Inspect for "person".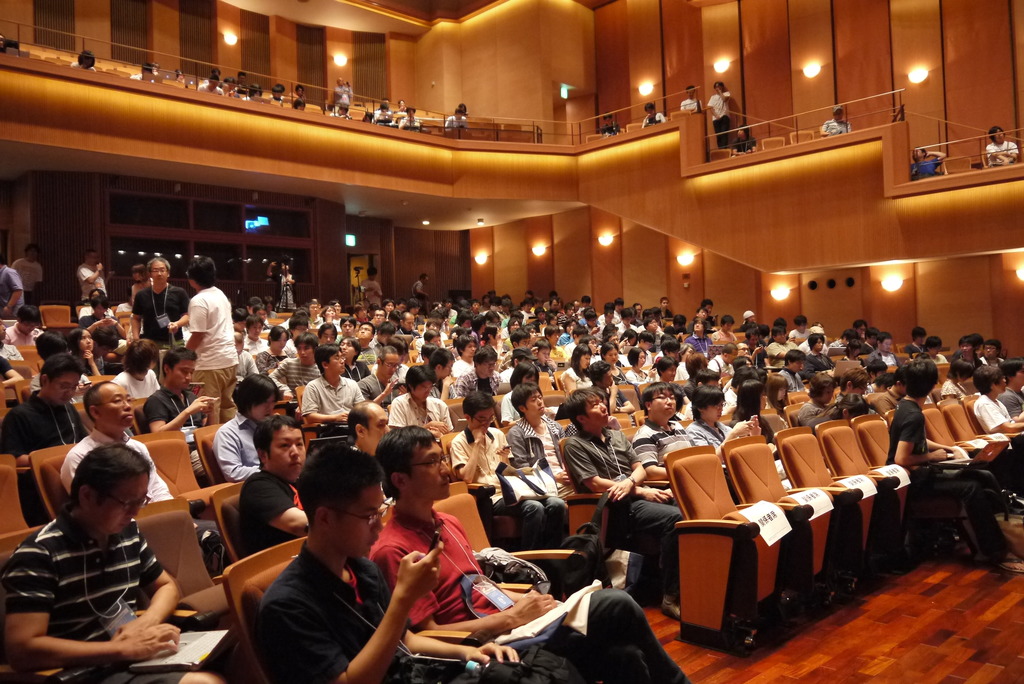
Inspection: {"left": 708, "top": 346, "right": 738, "bottom": 373}.
